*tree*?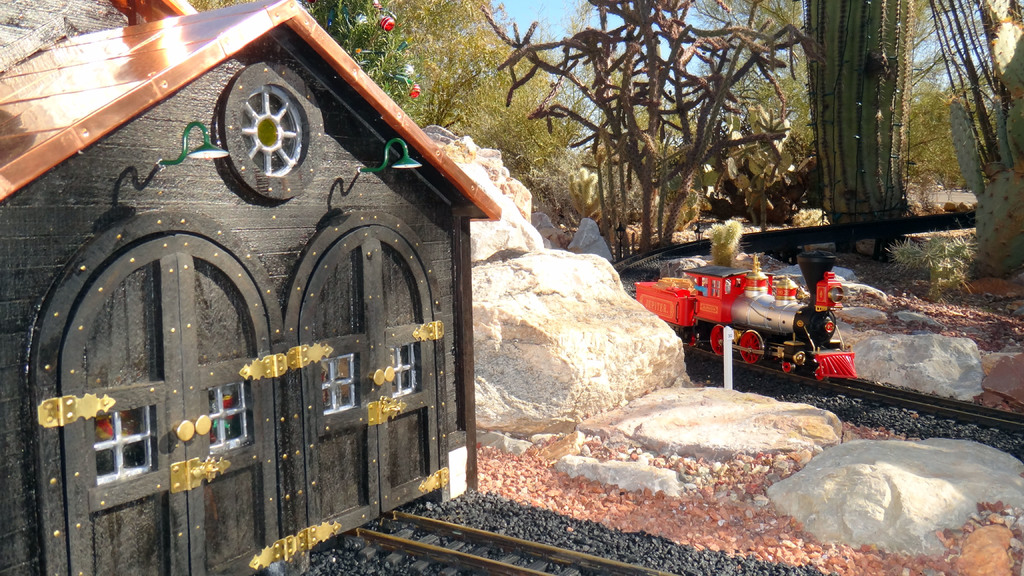
[472, 0, 812, 257]
